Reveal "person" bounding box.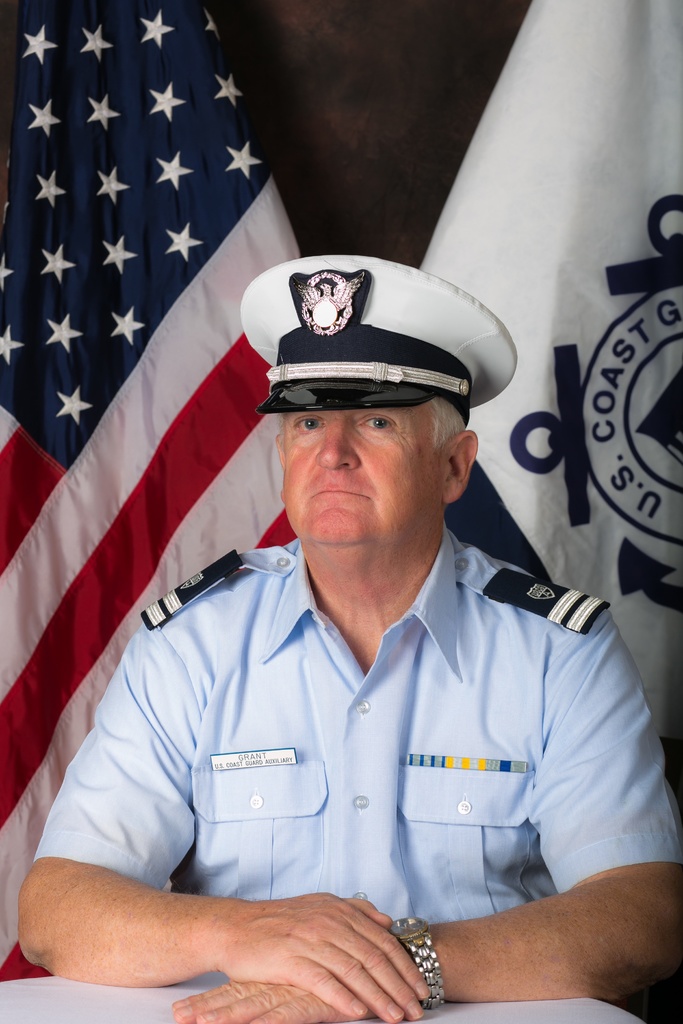
Revealed: [left=10, top=246, right=682, bottom=1023].
